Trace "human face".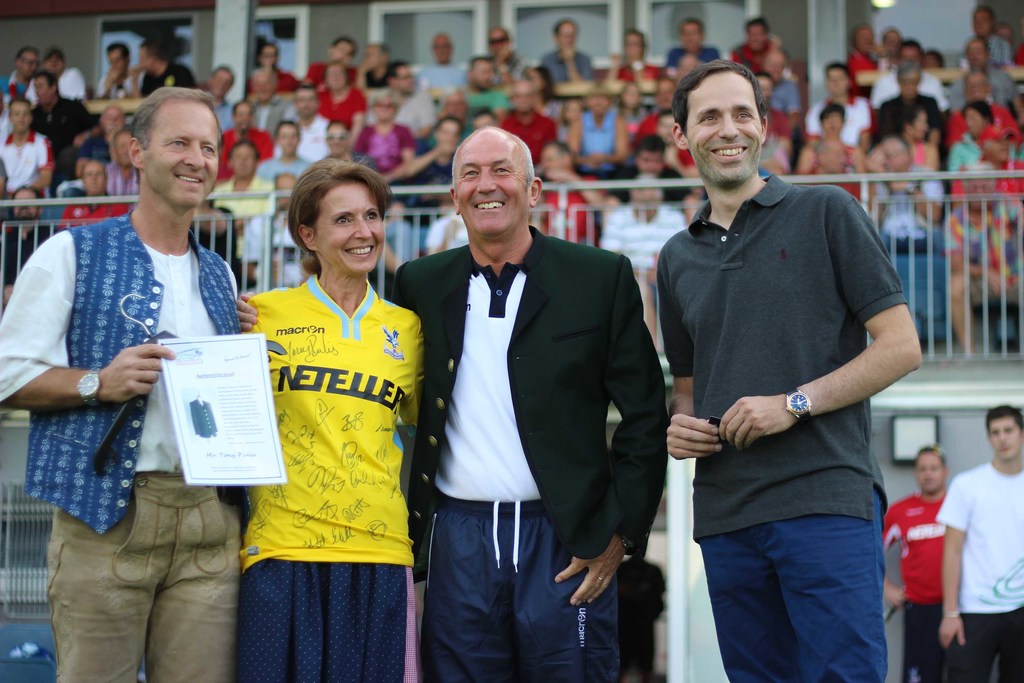
Traced to (left=856, top=28, right=872, bottom=51).
